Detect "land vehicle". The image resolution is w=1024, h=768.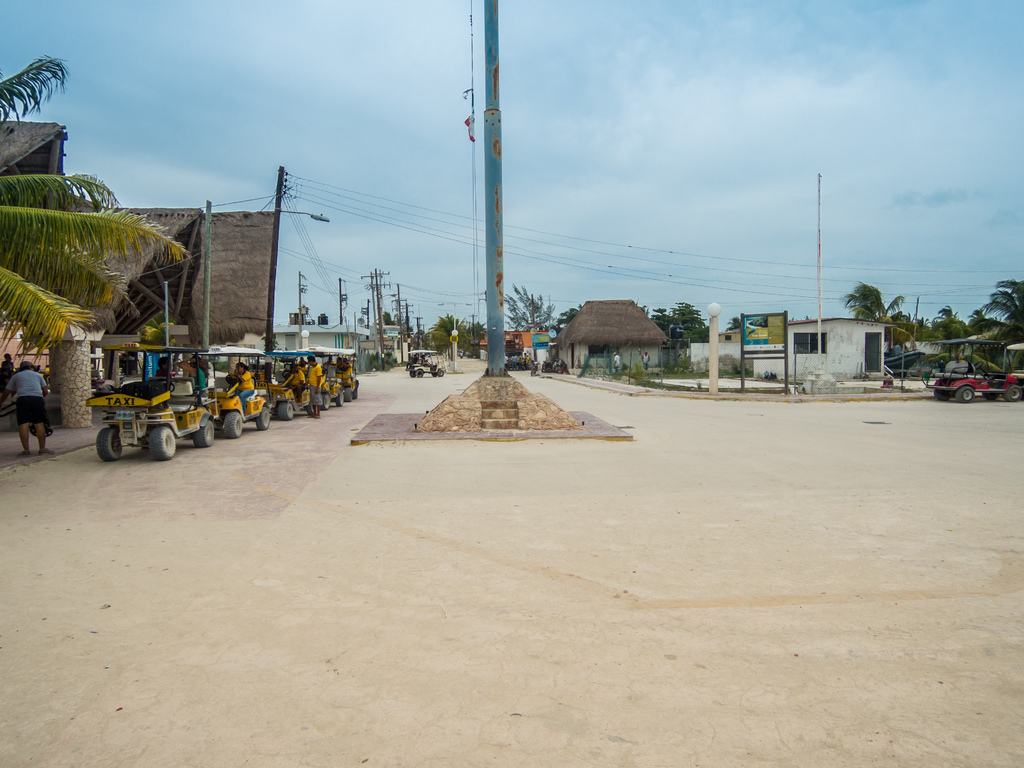
select_region(13, 351, 50, 391).
